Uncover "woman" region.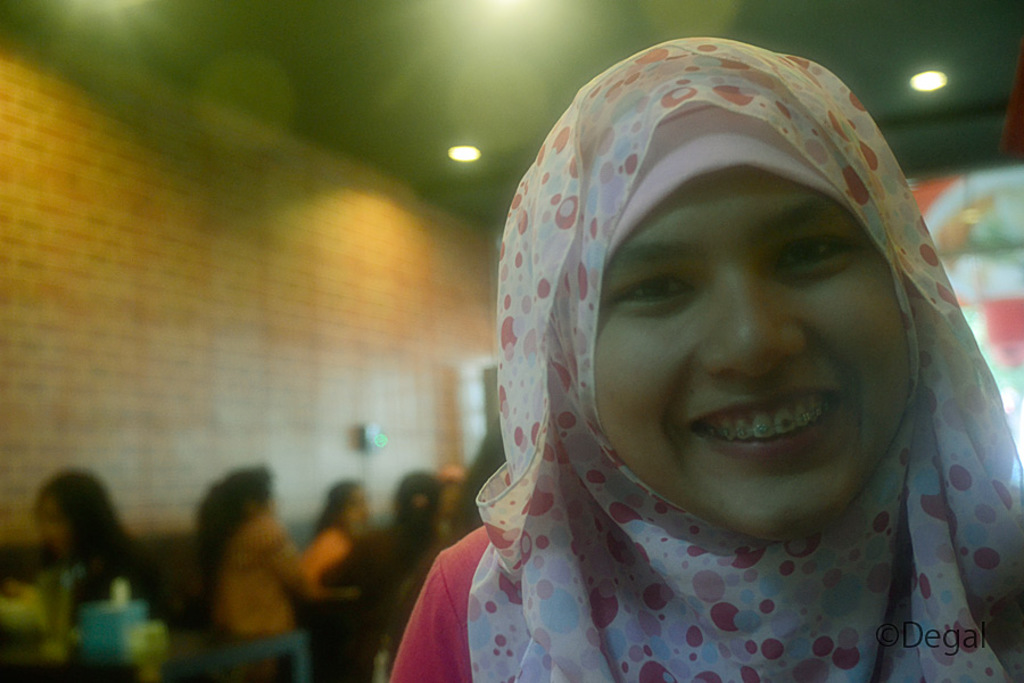
Uncovered: <region>390, 30, 1023, 682</region>.
